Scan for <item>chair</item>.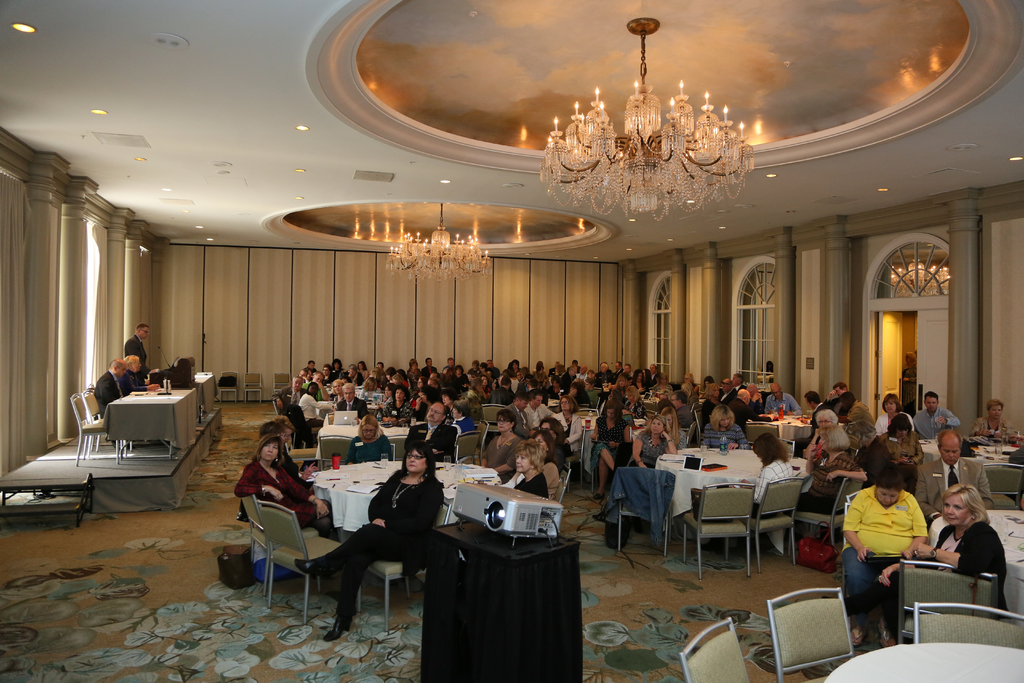
Scan result: (261,504,350,623).
